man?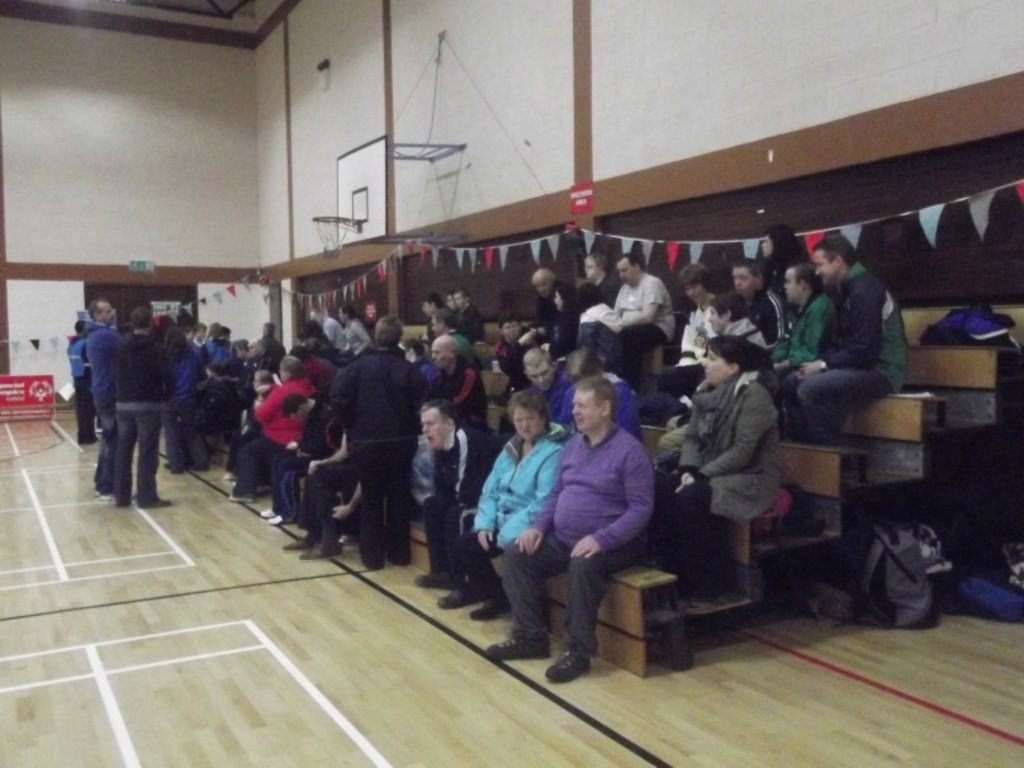
detection(81, 294, 119, 504)
